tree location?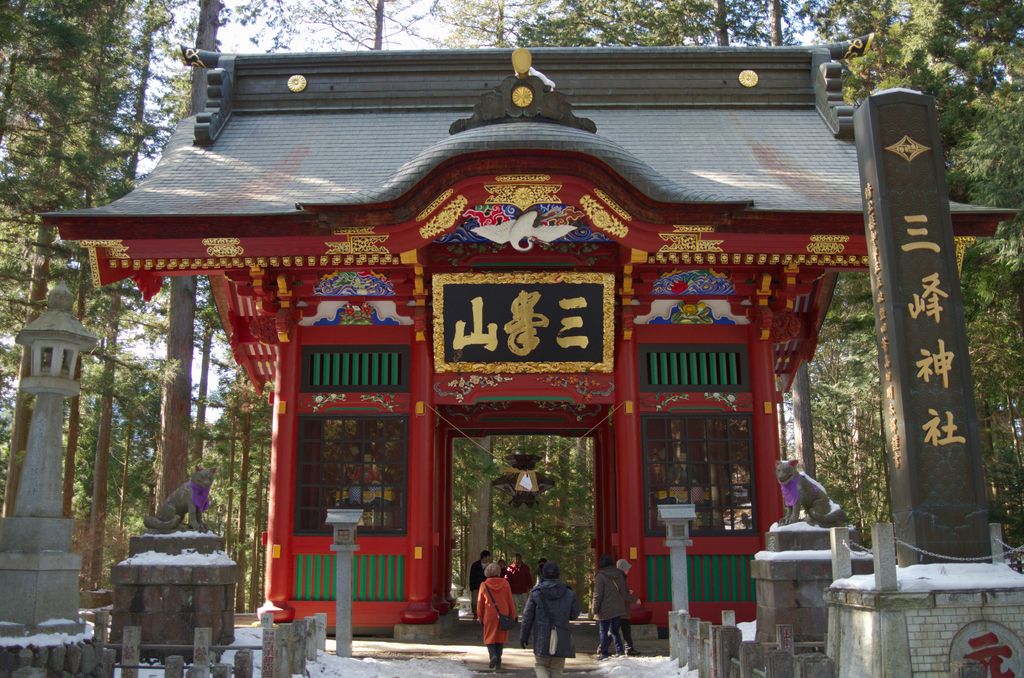
6,0,1023,611
